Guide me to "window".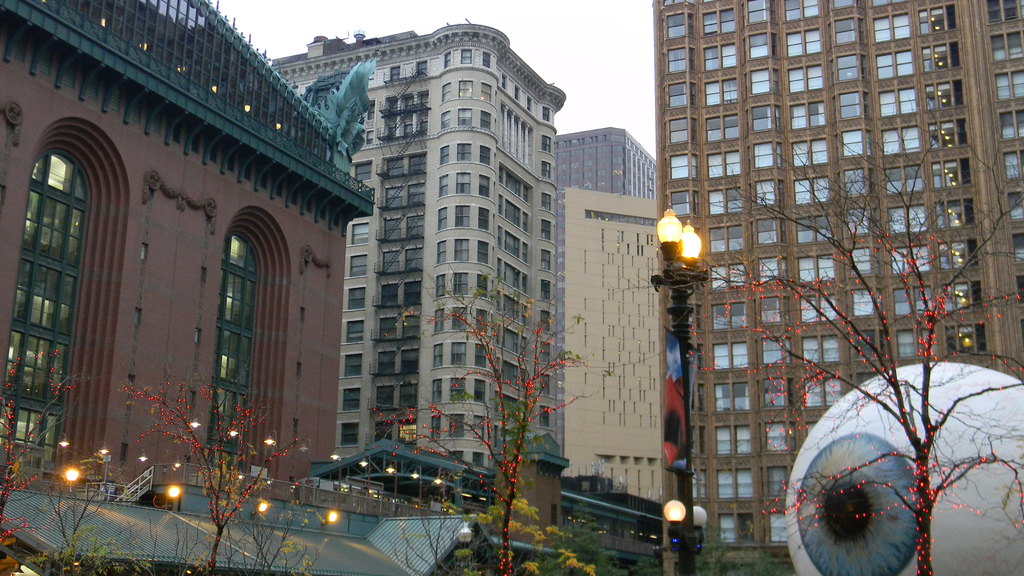
Guidance: 700 470 707 500.
